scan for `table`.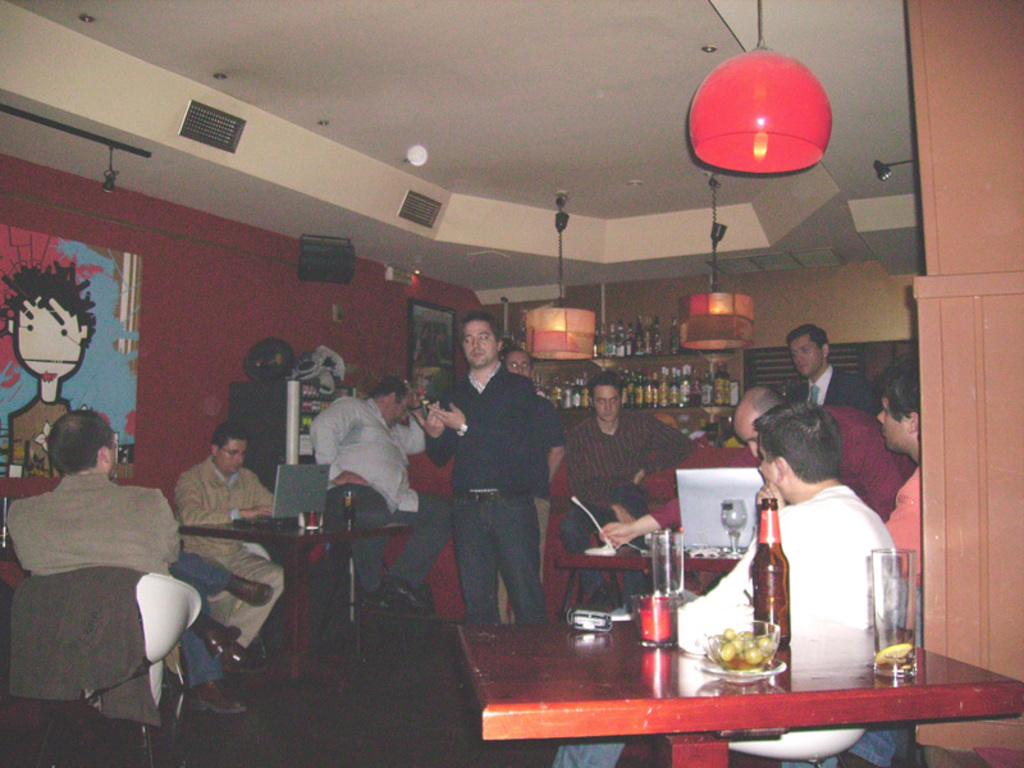
Scan result: [left=456, top=628, right=1023, bottom=767].
